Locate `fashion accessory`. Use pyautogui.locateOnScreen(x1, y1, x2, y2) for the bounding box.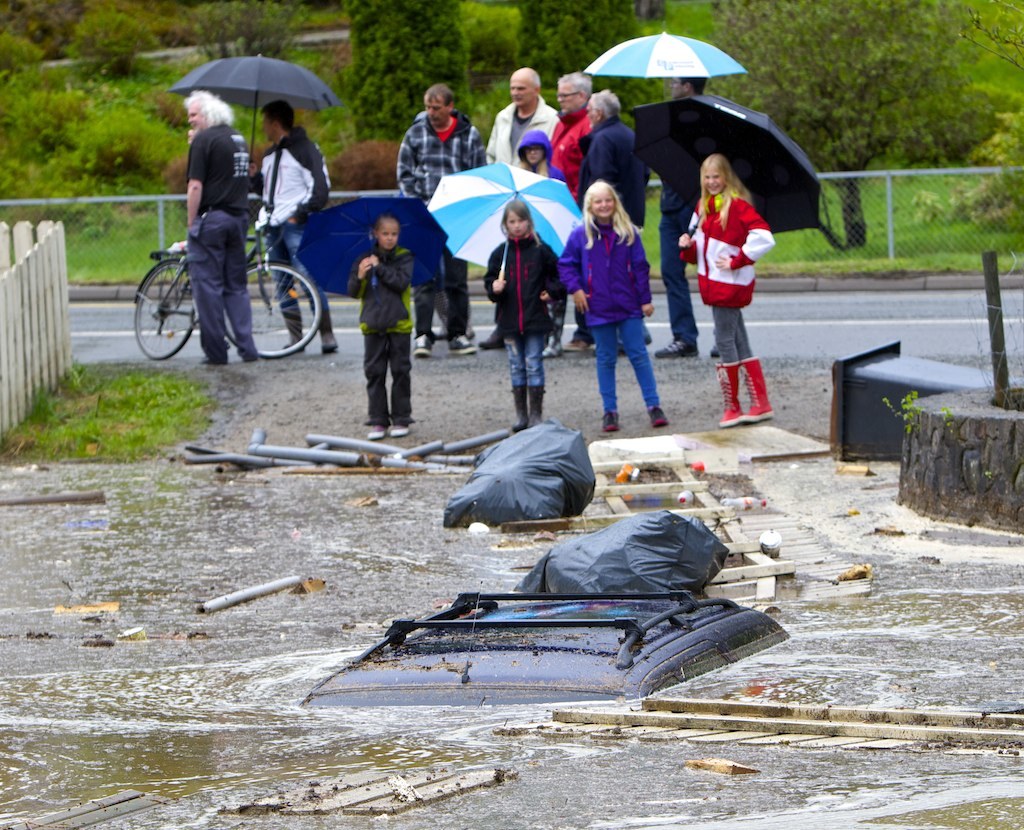
pyautogui.locateOnScreen(323, 301, 335, 359).
